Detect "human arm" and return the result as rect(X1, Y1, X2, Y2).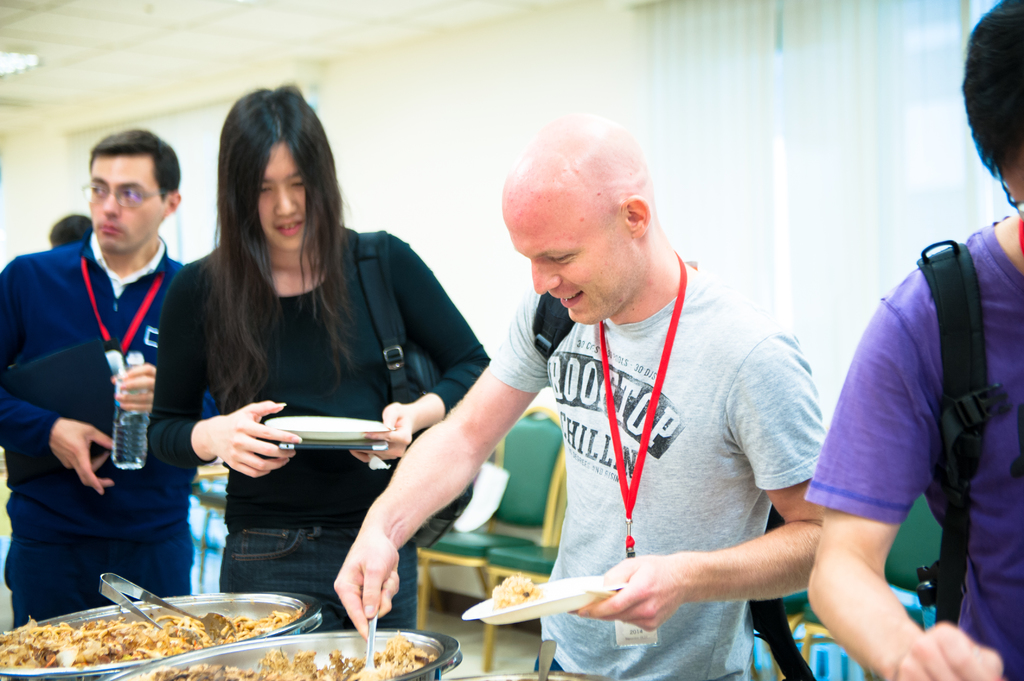
rect(797, 277, 1011, 680).
